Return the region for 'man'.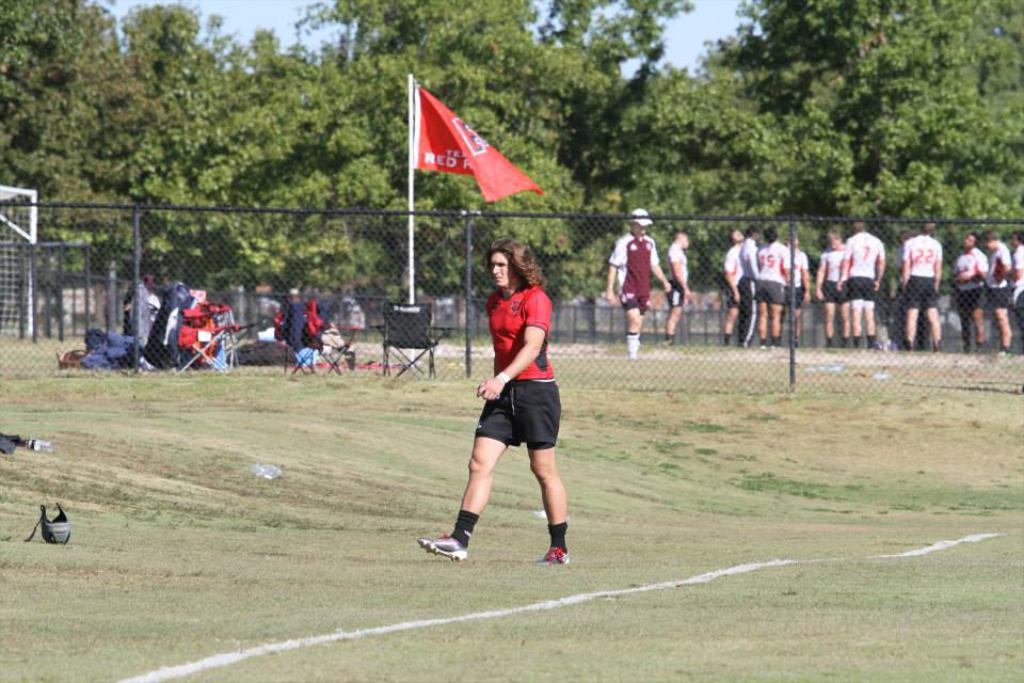
l=812, t=220, r=849, b=352.
